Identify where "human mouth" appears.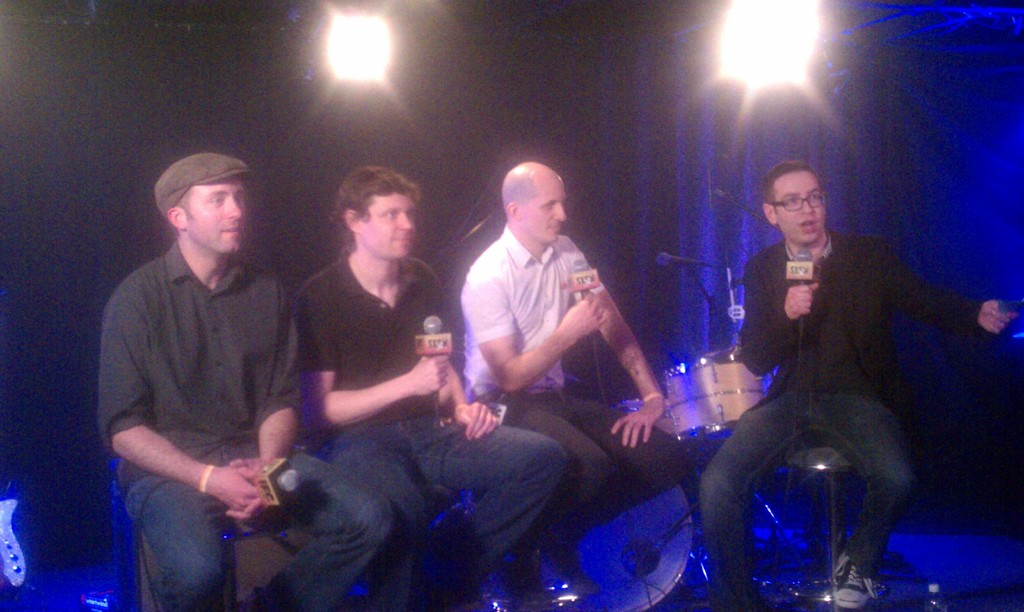
Appears at region(549, 221, 560, 232).
